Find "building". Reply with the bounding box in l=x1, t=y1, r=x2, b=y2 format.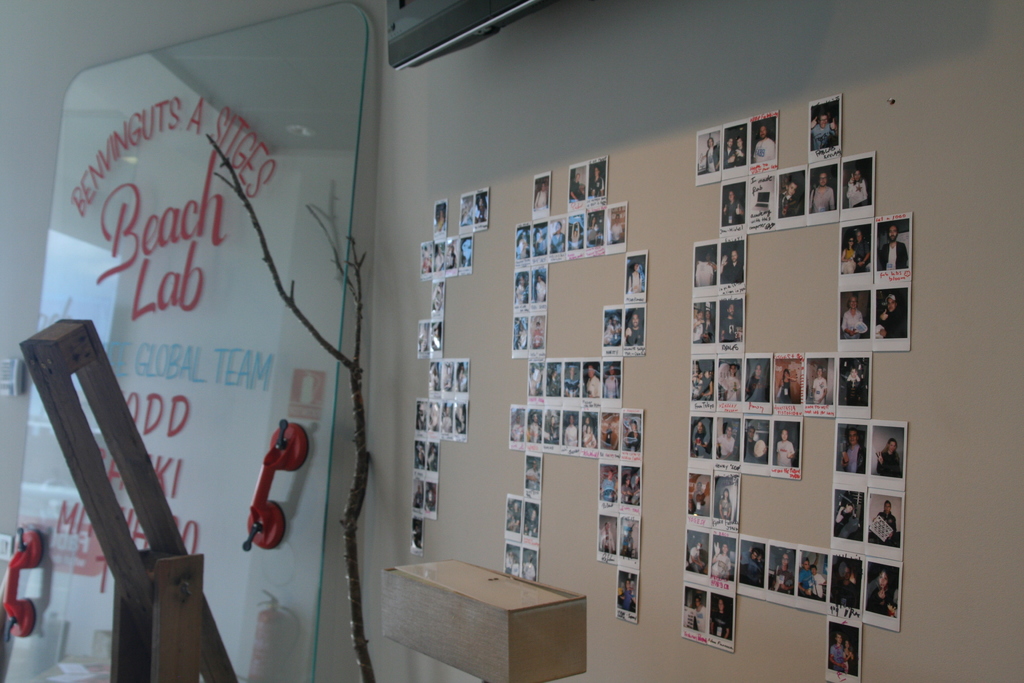
l=0, t=0, r=1023, b=682.
